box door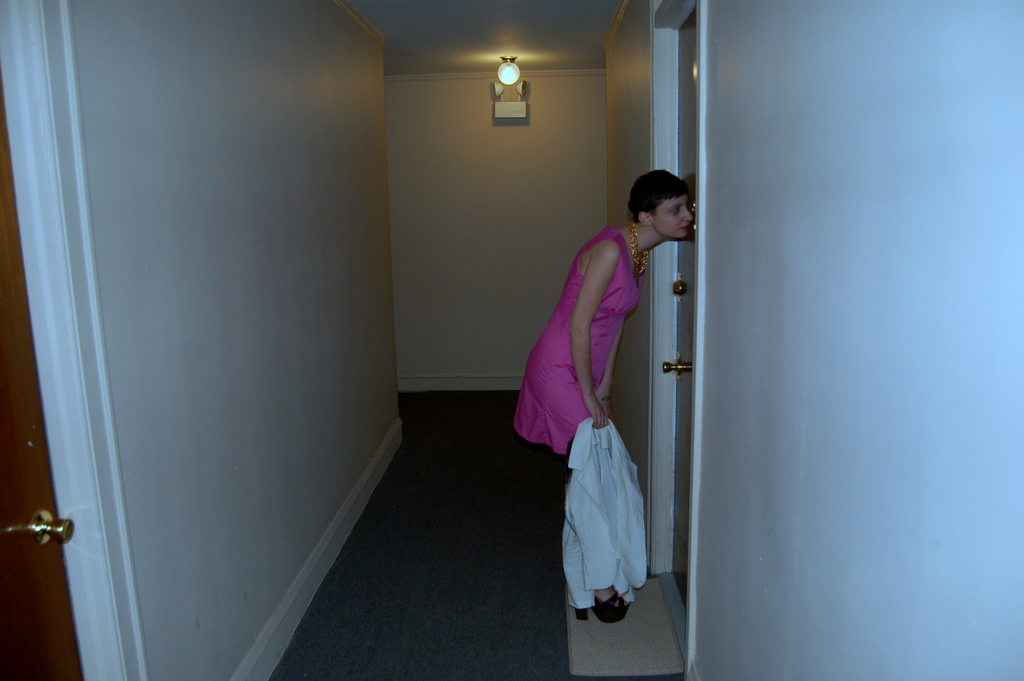
0/68/87/680
